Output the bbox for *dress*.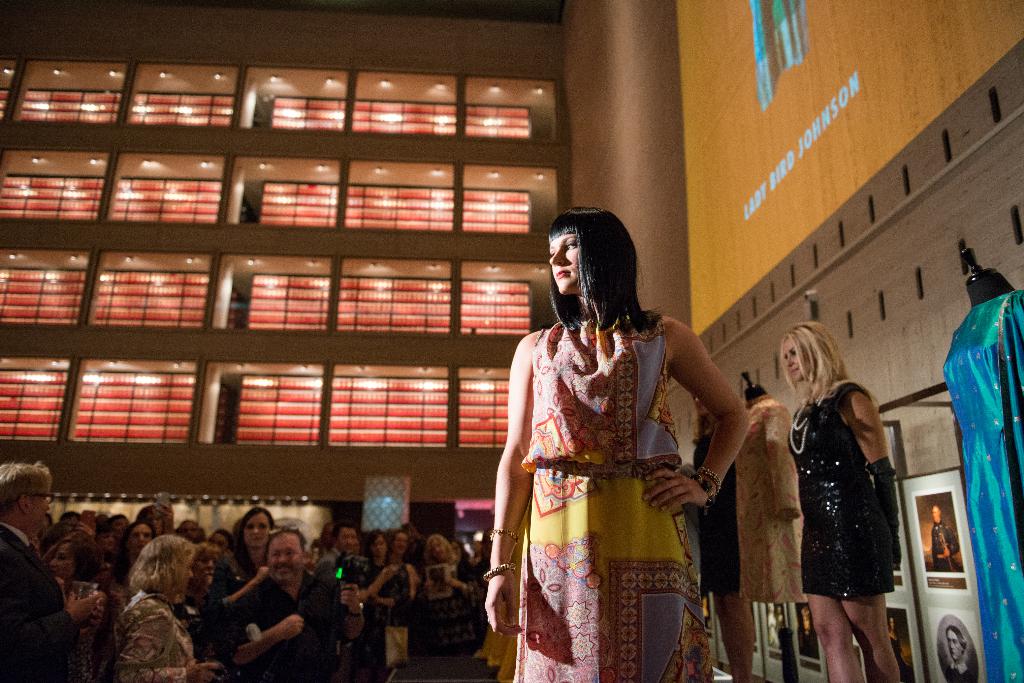
bbox=(784, 374, 895, 602).
